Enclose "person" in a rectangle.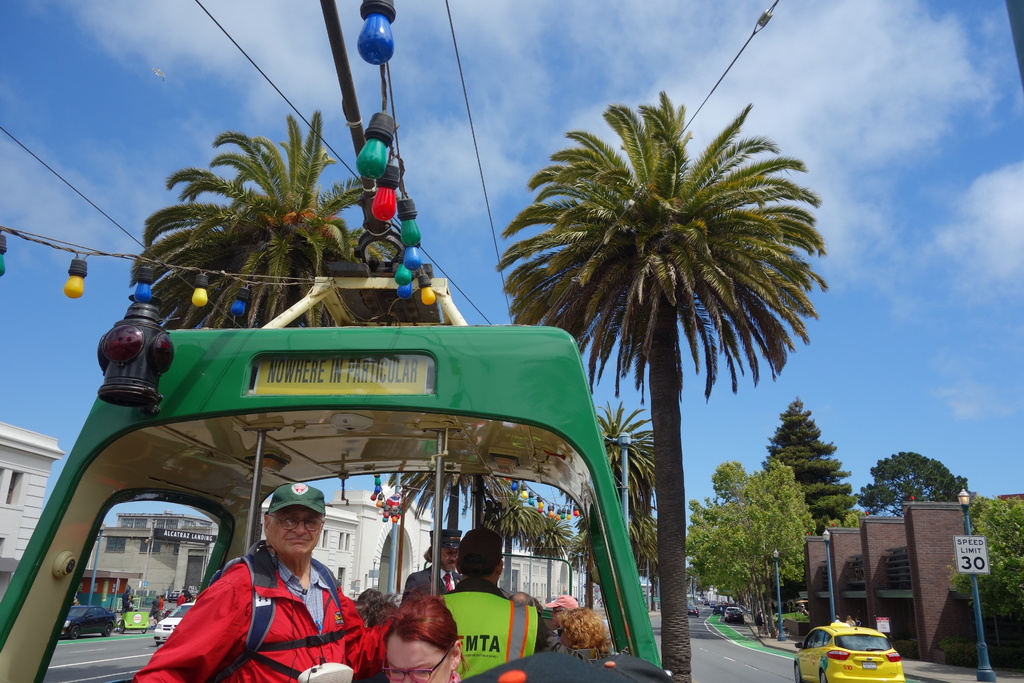
bbox(365, 588, 392, 618).
